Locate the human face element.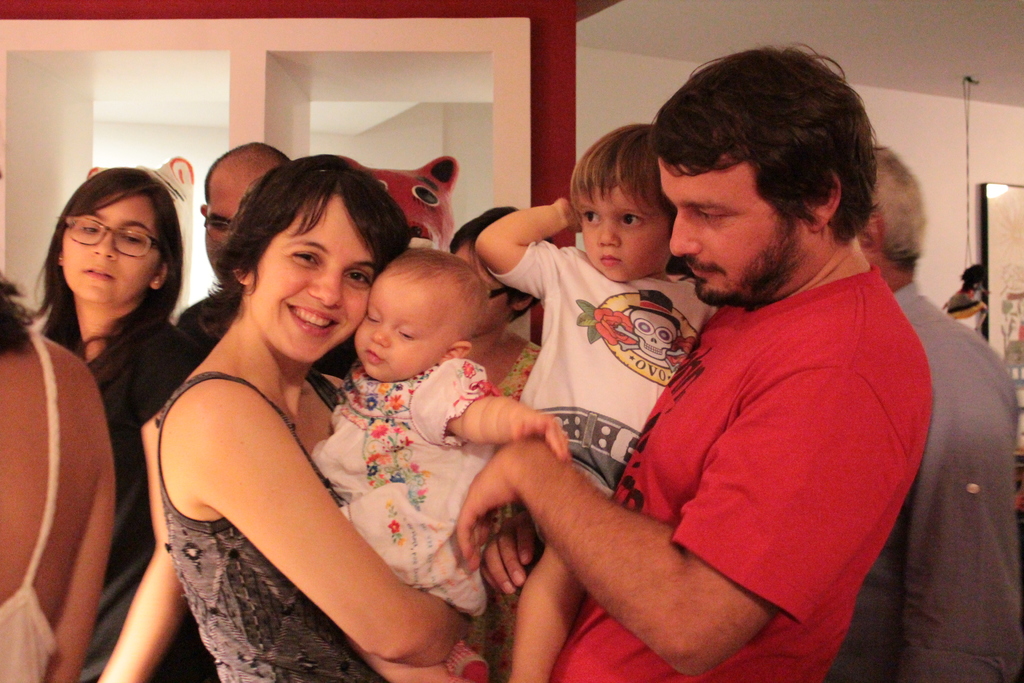
Element bbox: bbox=(659, 154, 794, 306).
